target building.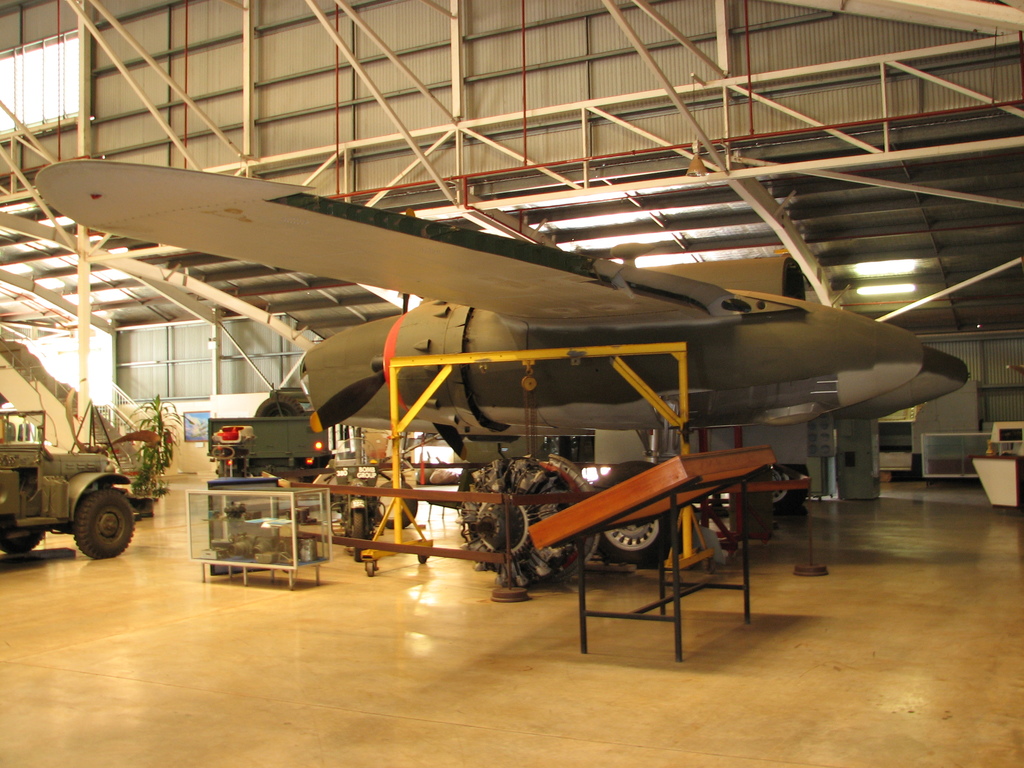
Target region: pyautogui.locateOnScreen(0, 0, 1023, 767).
